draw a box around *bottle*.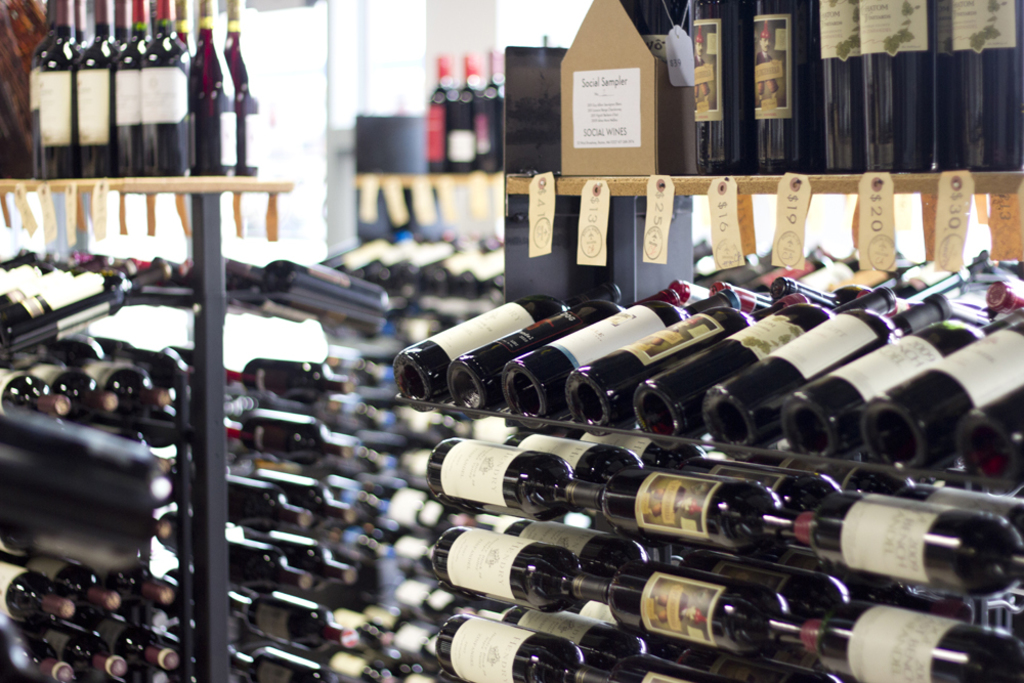
x1=138 y1=0 x2=183 y2=175.
